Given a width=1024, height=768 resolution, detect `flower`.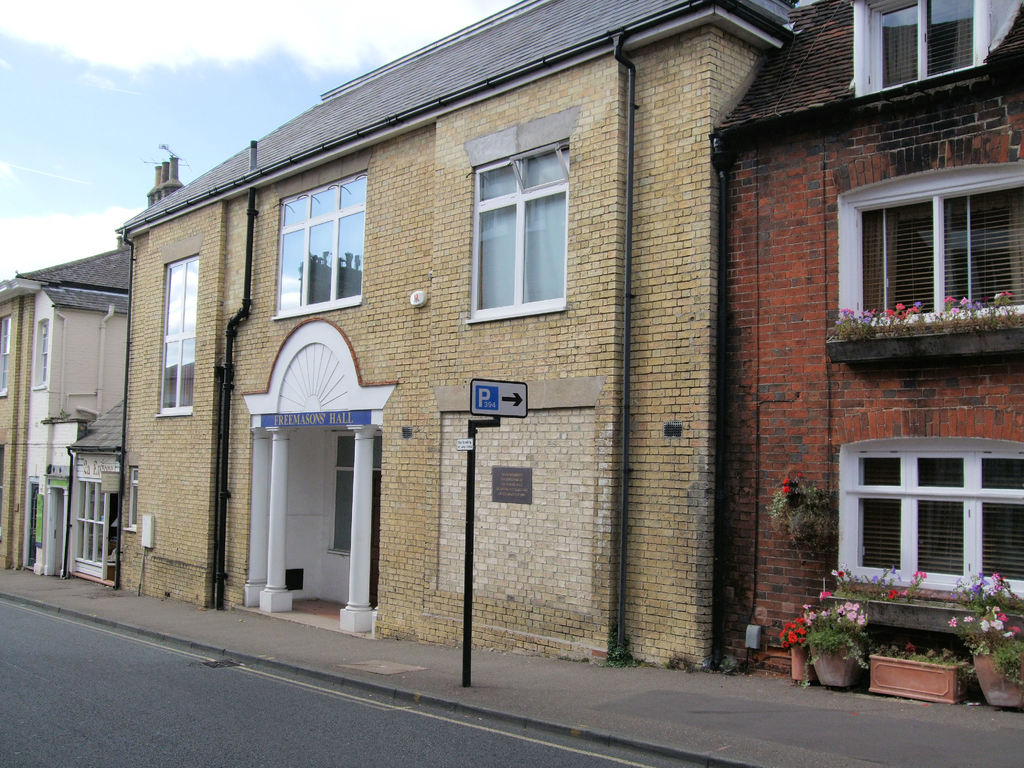
x1=895 y1=301 x2=905 y2=308.
